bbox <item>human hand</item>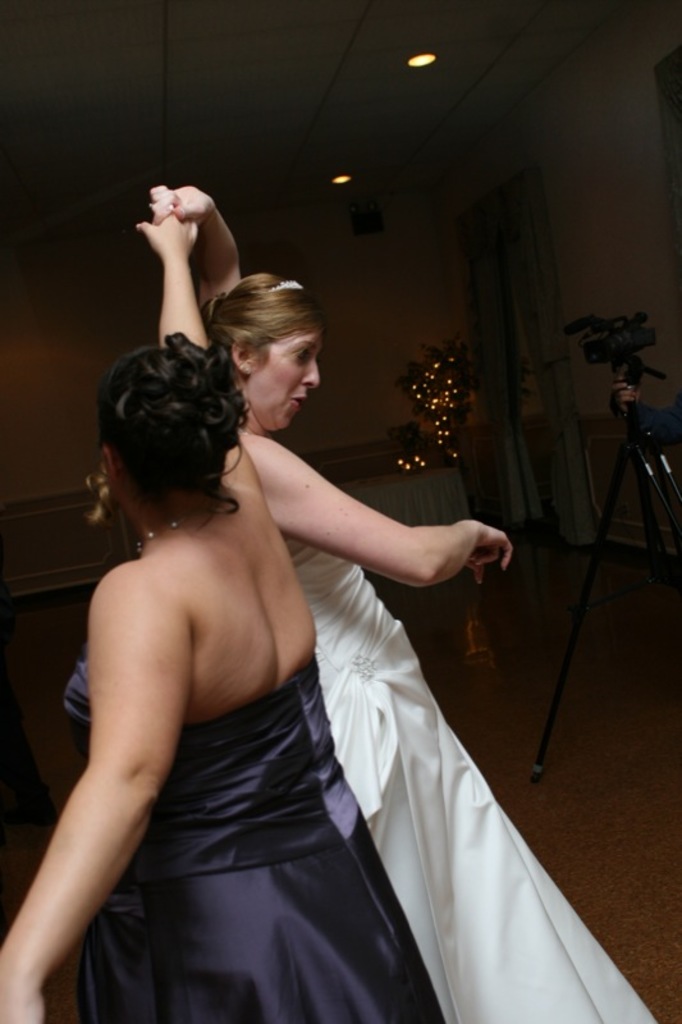
x1=0, y1=966, x2=46, y2=1023
